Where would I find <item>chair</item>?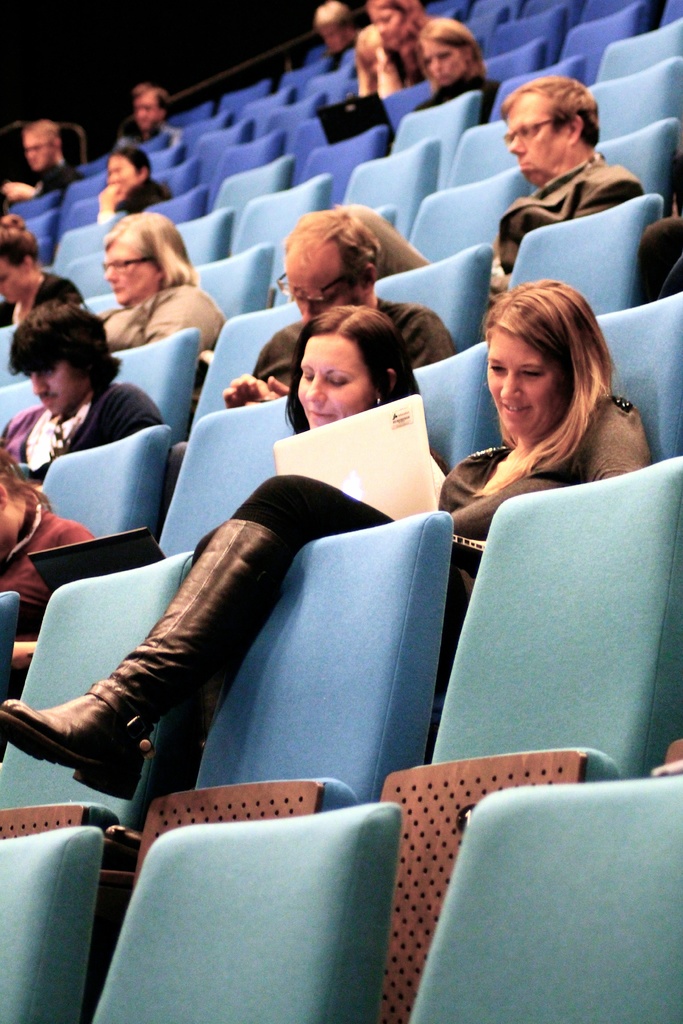
At rect(497, 189, 658, 310).
